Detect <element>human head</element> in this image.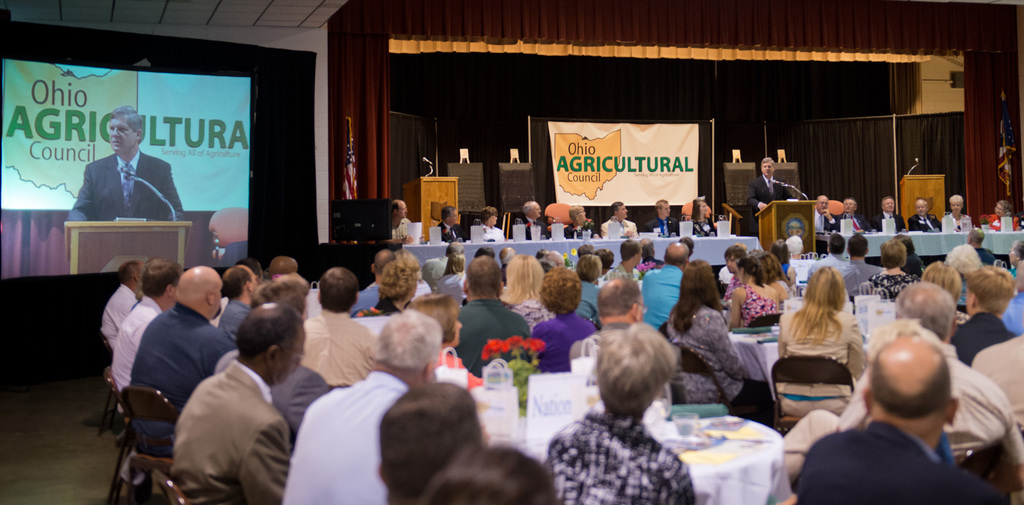
Detection: detection(539, 247, 568, 268).
